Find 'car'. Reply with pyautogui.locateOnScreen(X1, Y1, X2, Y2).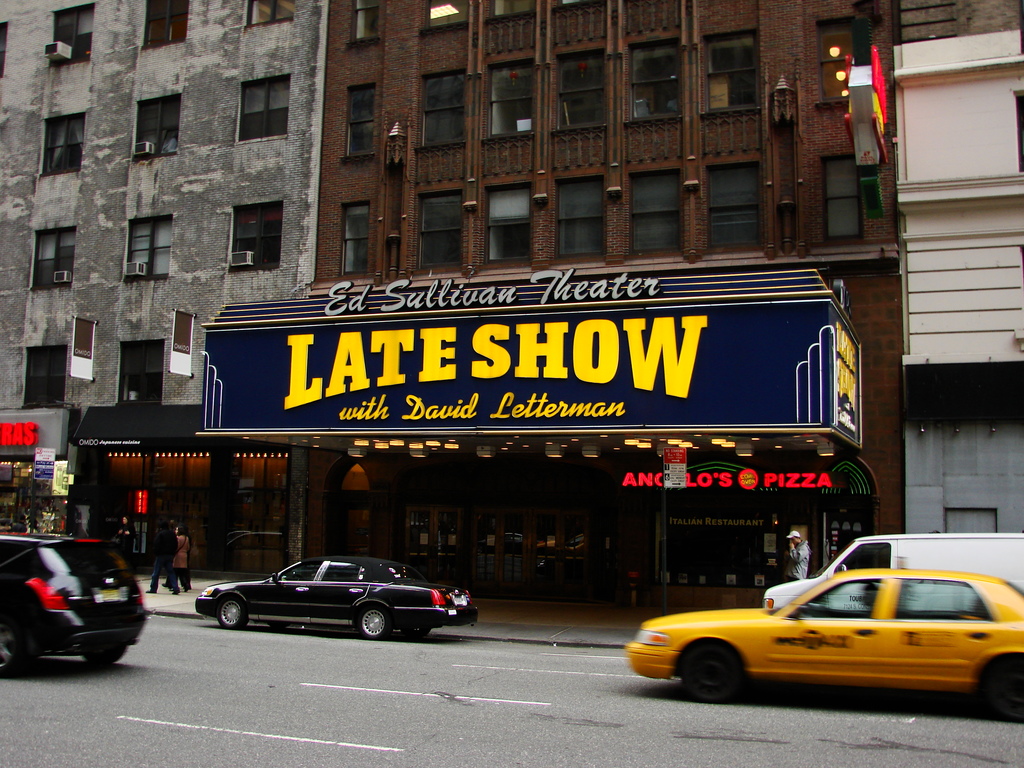
pyautogui.locateOnScreen(188, 559, 472, 646).
